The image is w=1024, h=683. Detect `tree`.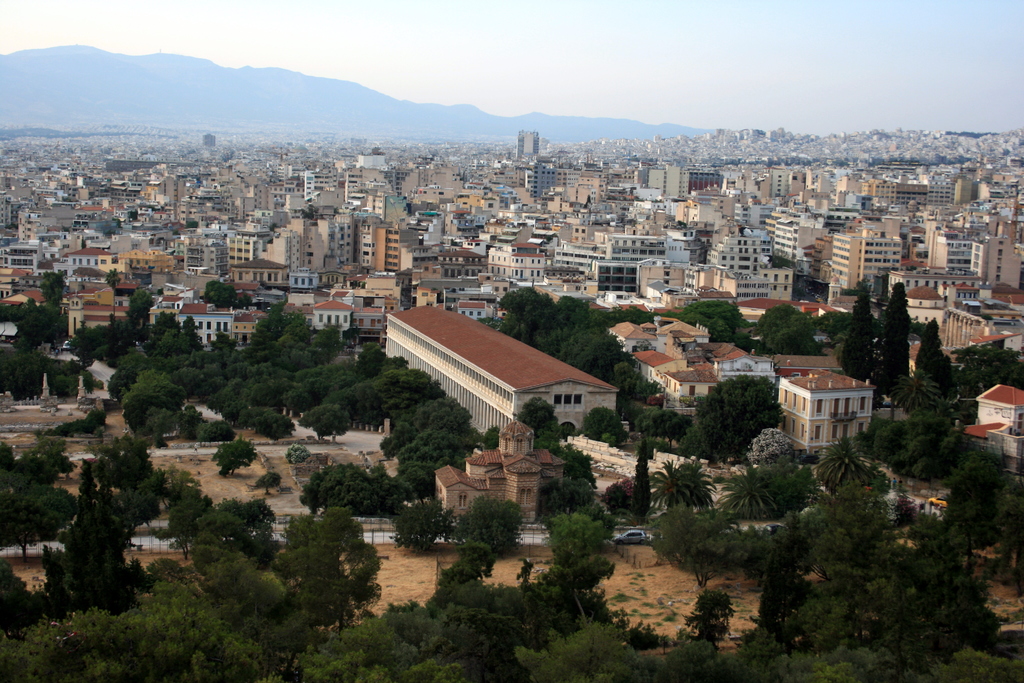
Detection: [x1=301, y1=202, x2=326, y2=220].
